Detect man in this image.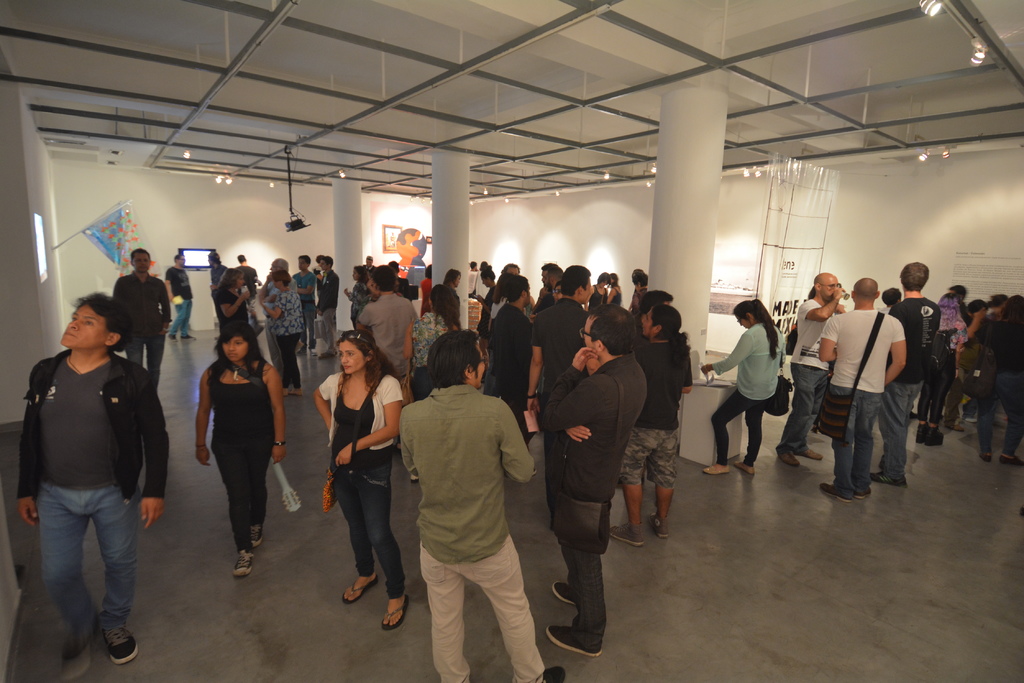
Detection: left=774, top=273, right=849, bottom=472.
